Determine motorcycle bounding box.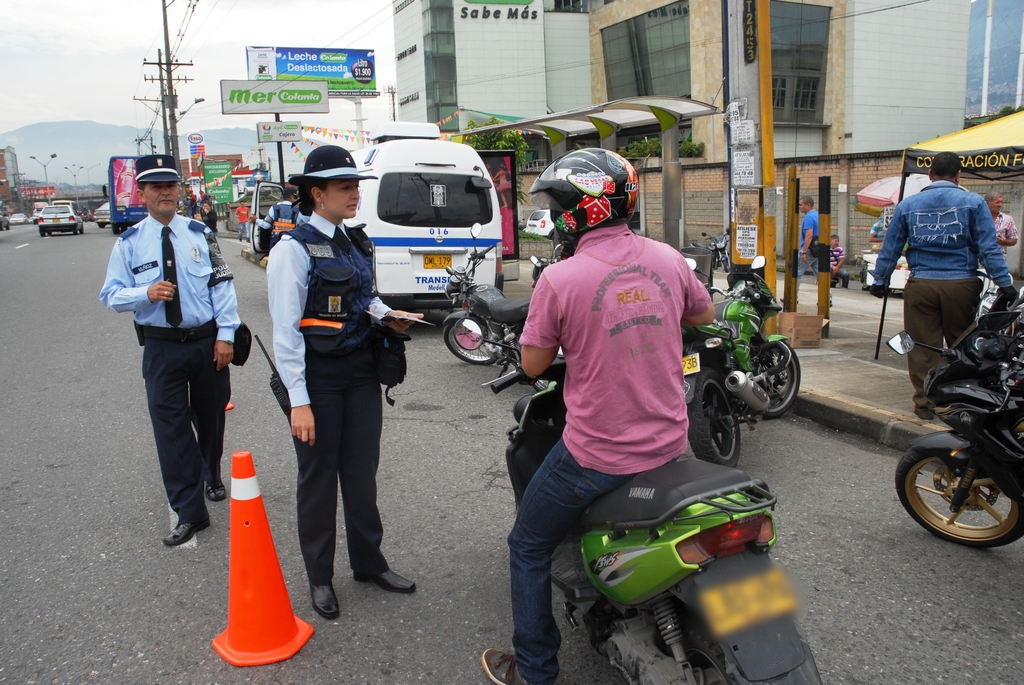
Determined: 440,226,561,375.
